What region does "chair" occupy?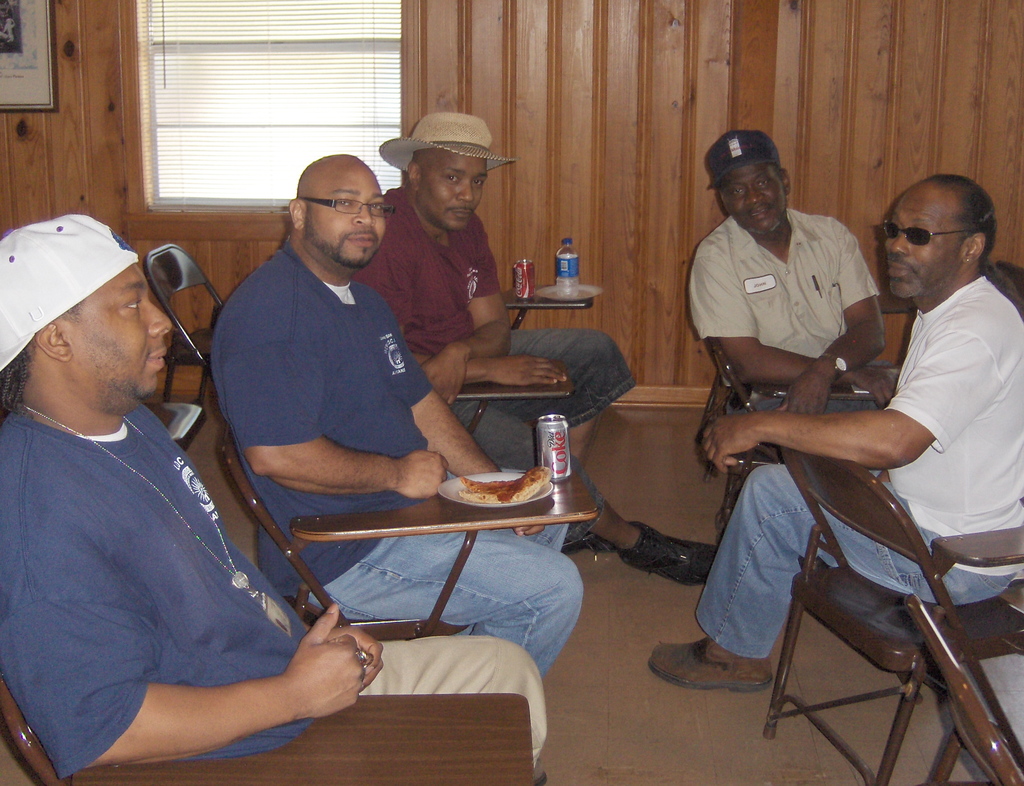
211:421:604:646.
